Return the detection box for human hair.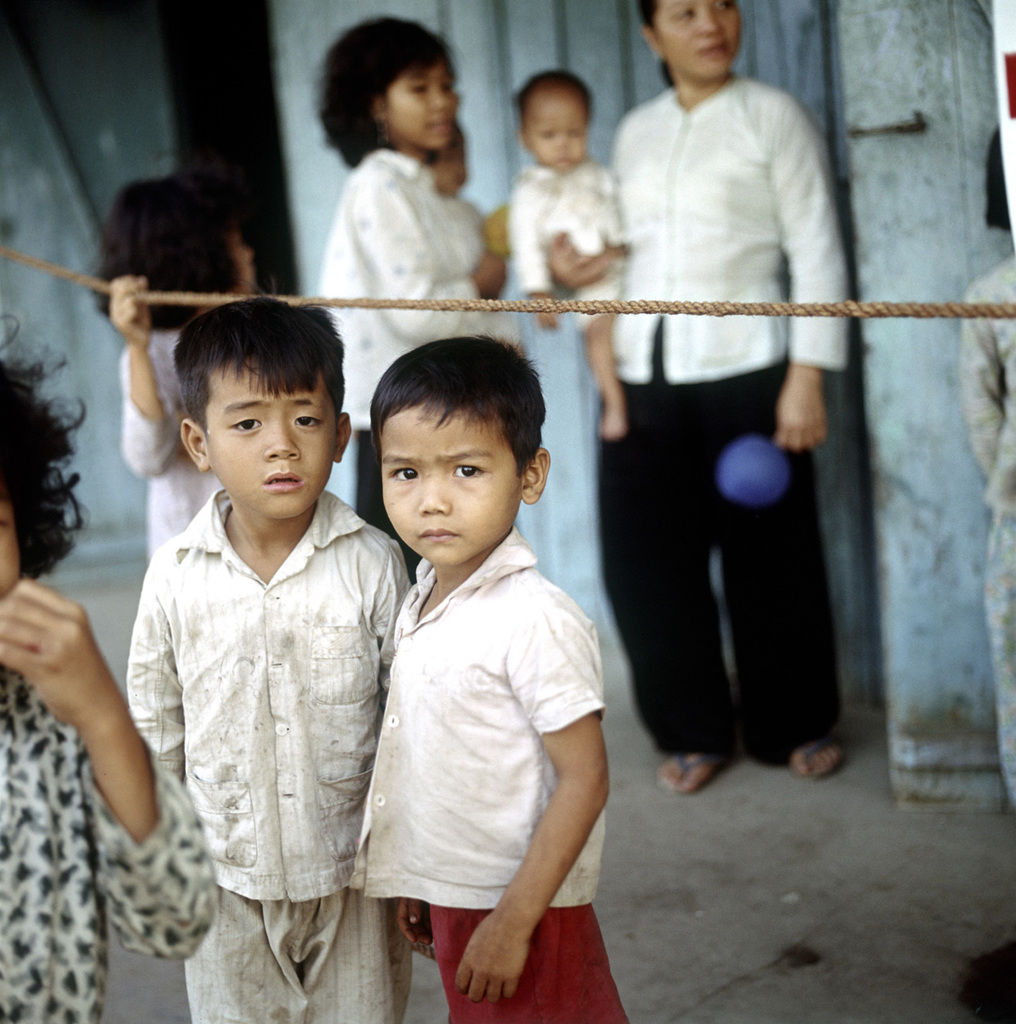
x1=369, y1=315, x2=548, y2=475.
